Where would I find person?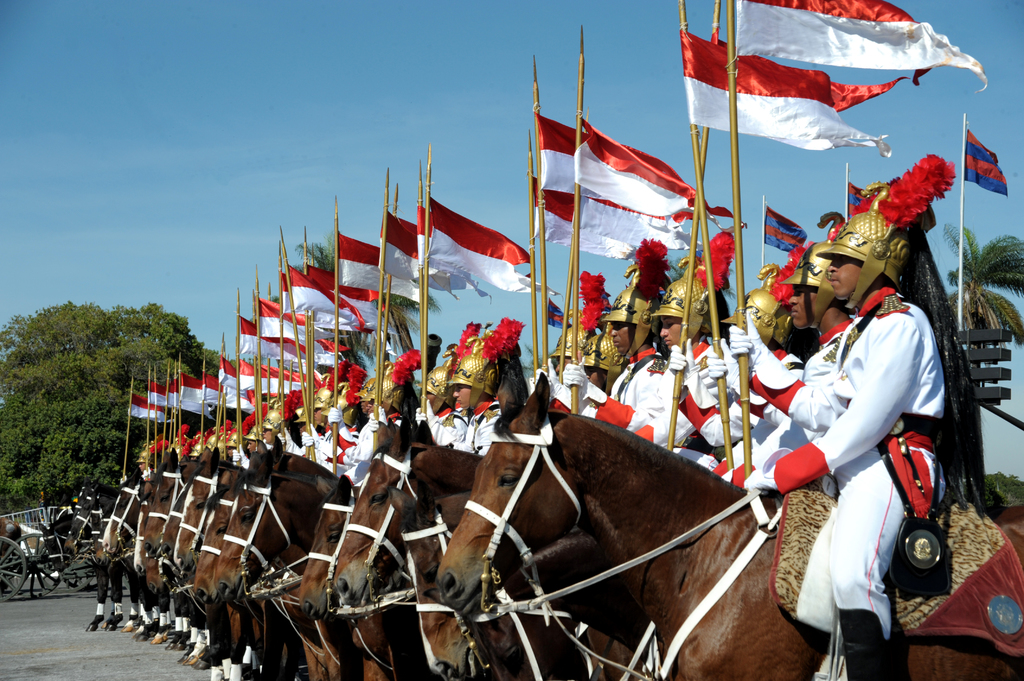
At {"x1": 38, "y1": 490, "x2": 84, "y2": 564}.
